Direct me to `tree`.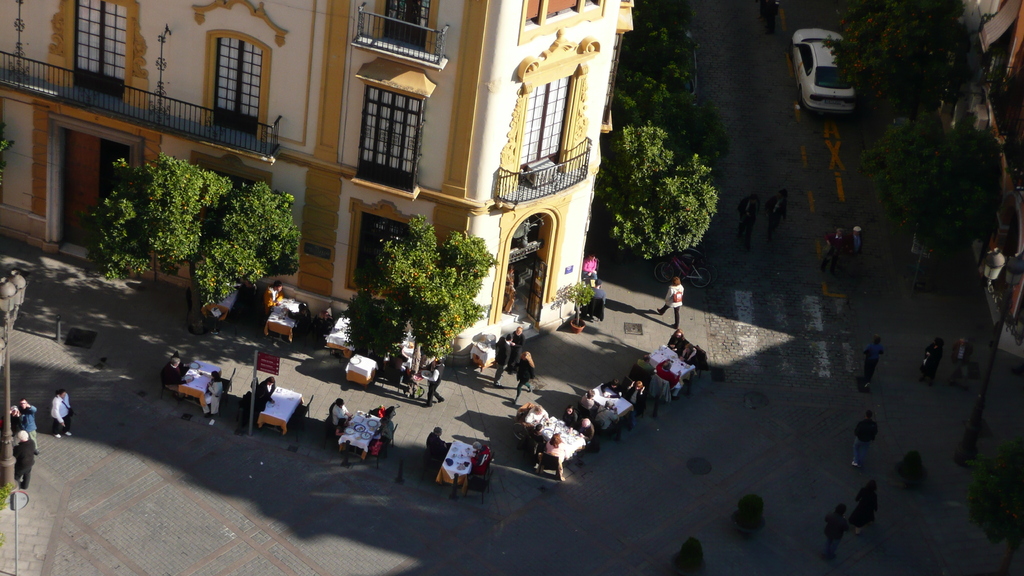
Direction: bbox=(849, 116, 1015, 276).
